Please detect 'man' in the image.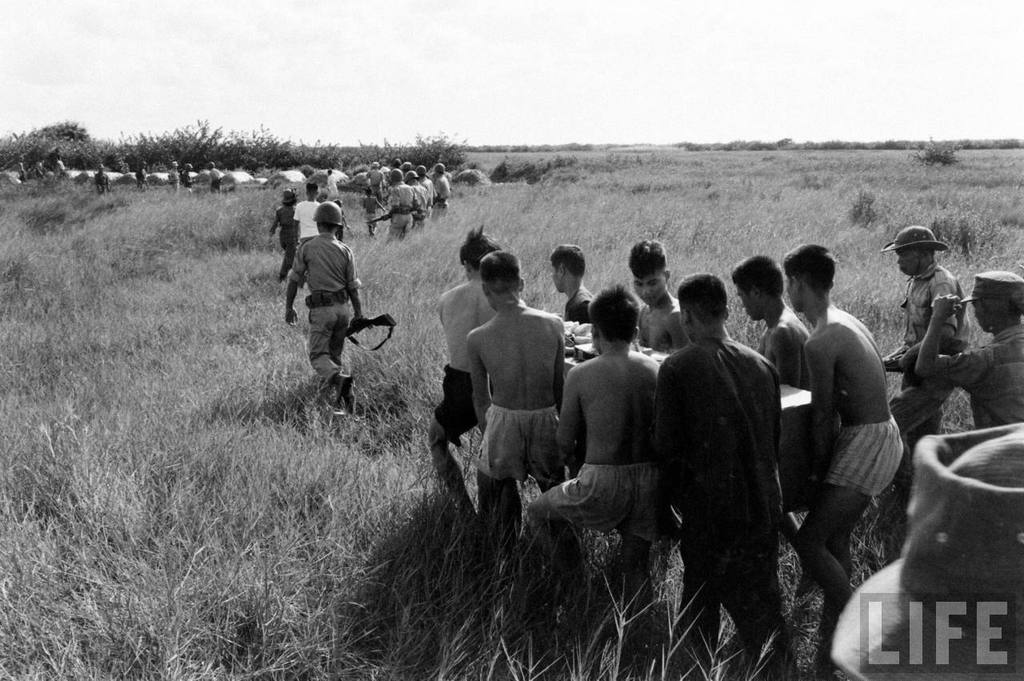
{"x1": 362, "y1": 160, "x2": 382, "y2": 194}.
